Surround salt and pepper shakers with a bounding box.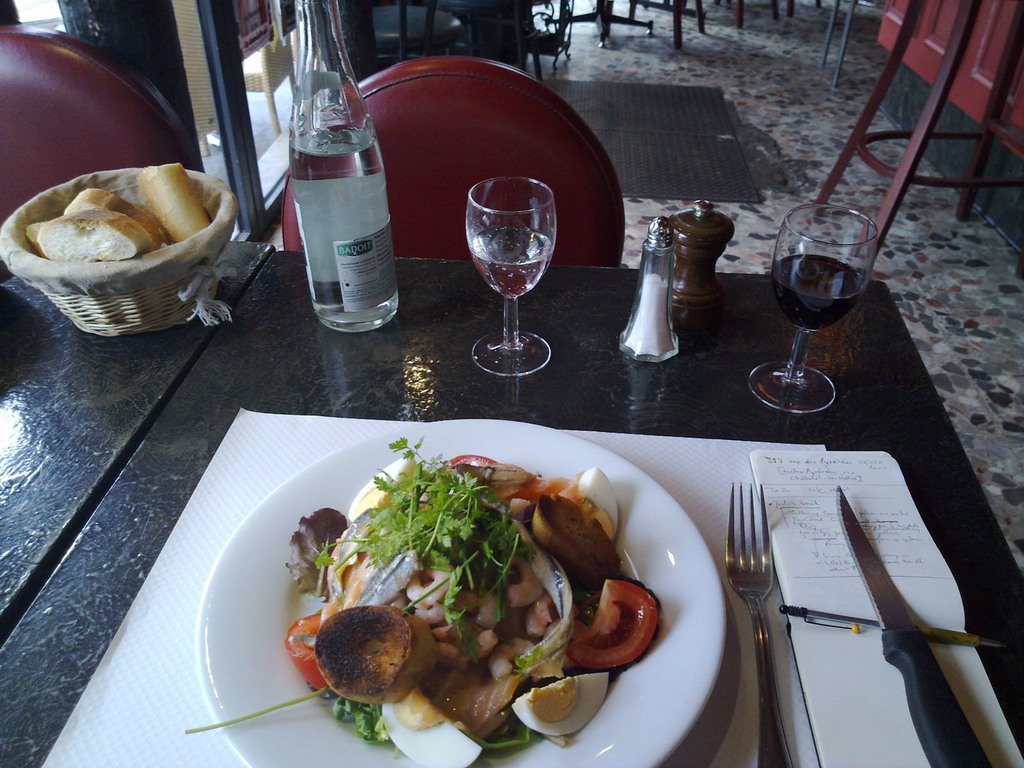
617, 212, 681, 360.
